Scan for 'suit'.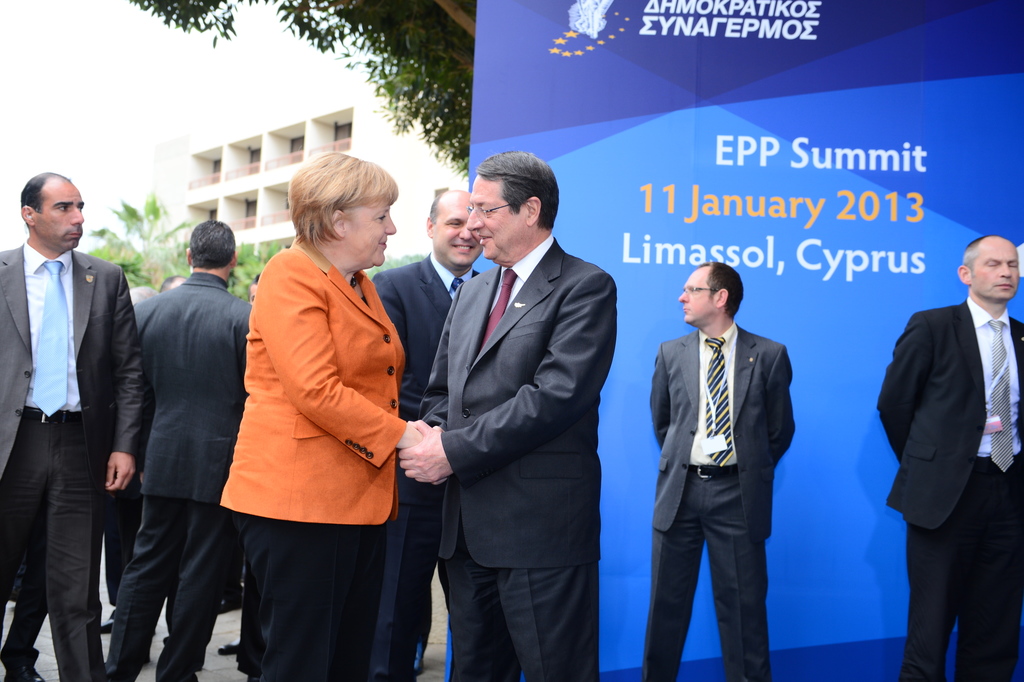
Scan result: {"left": 217, "top": 232, "right": 410, "bottom": 681}.
